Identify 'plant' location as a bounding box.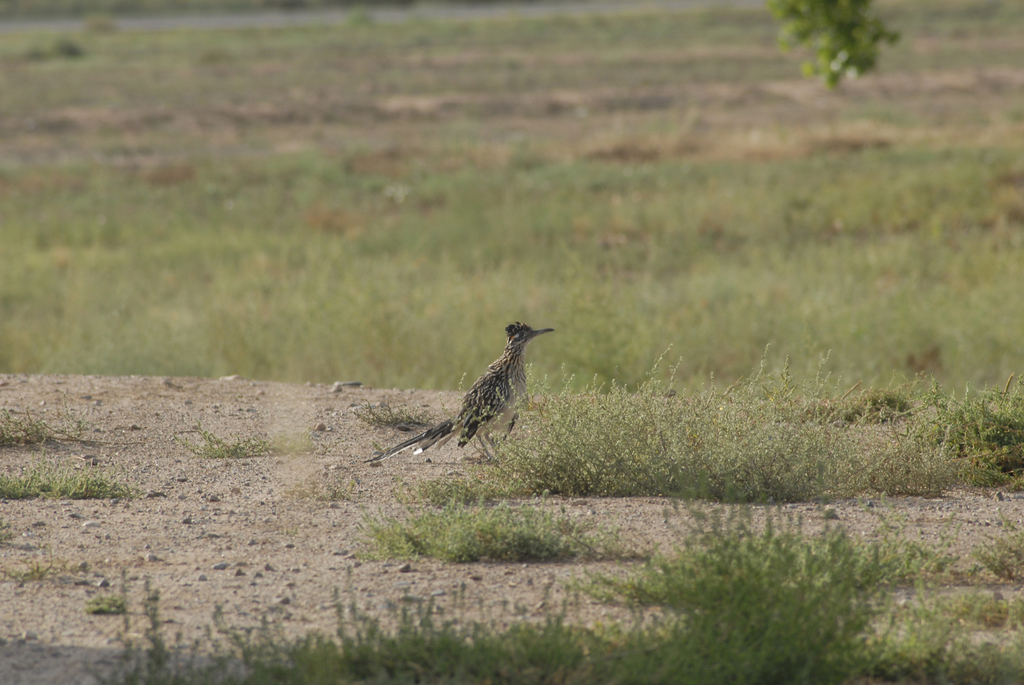
354 487 671 560.
